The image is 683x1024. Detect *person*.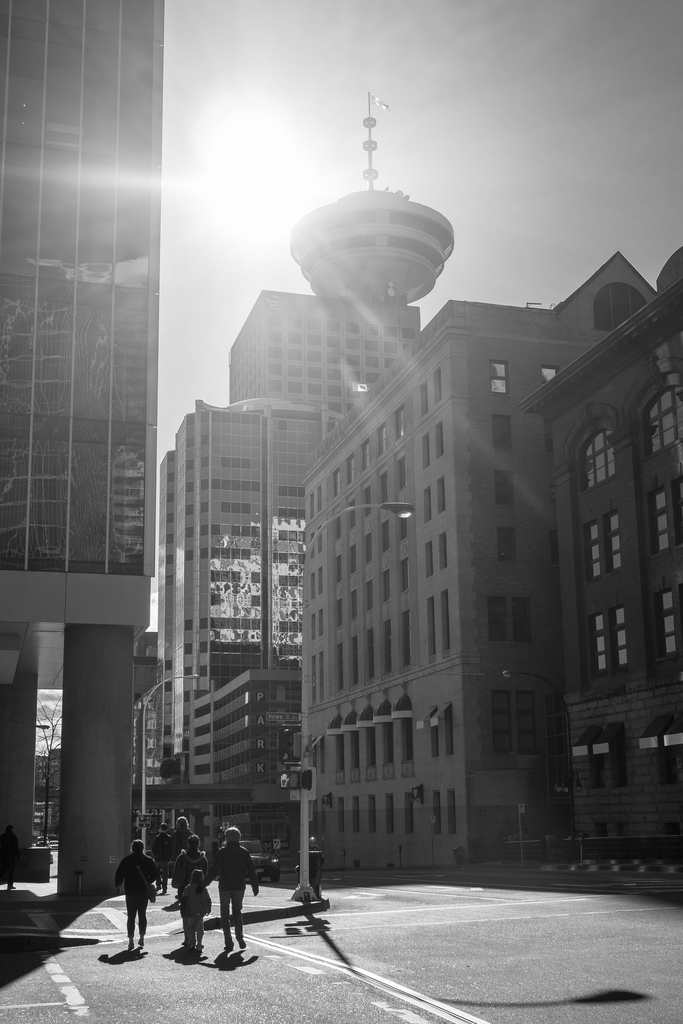
Detection: region(161, 820, 195, 836).
